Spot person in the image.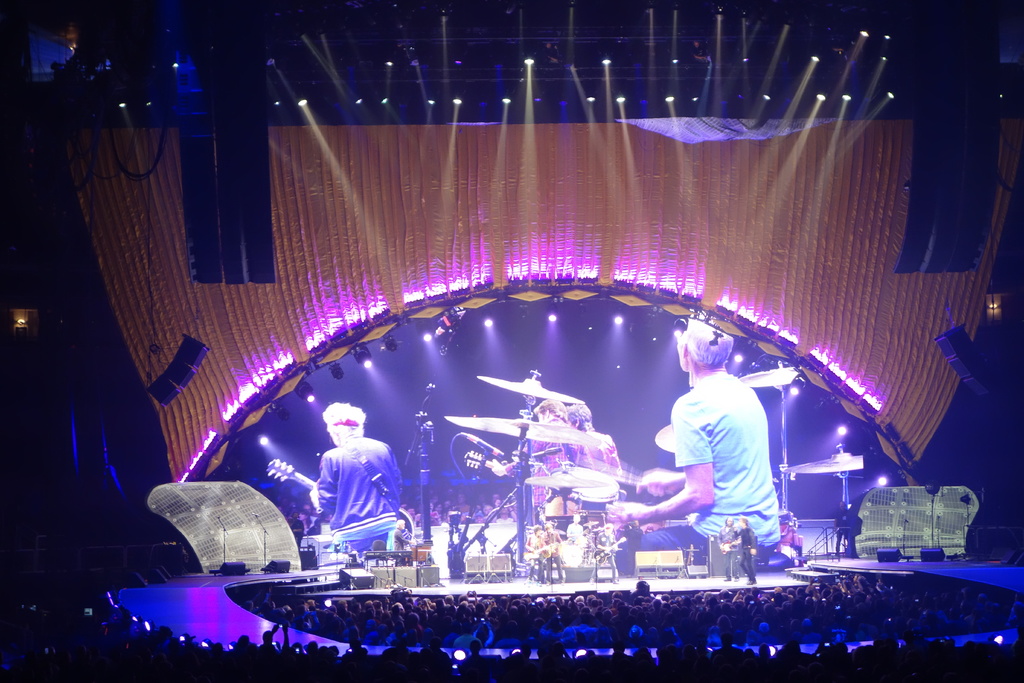
person found at 716/519/737/579.
